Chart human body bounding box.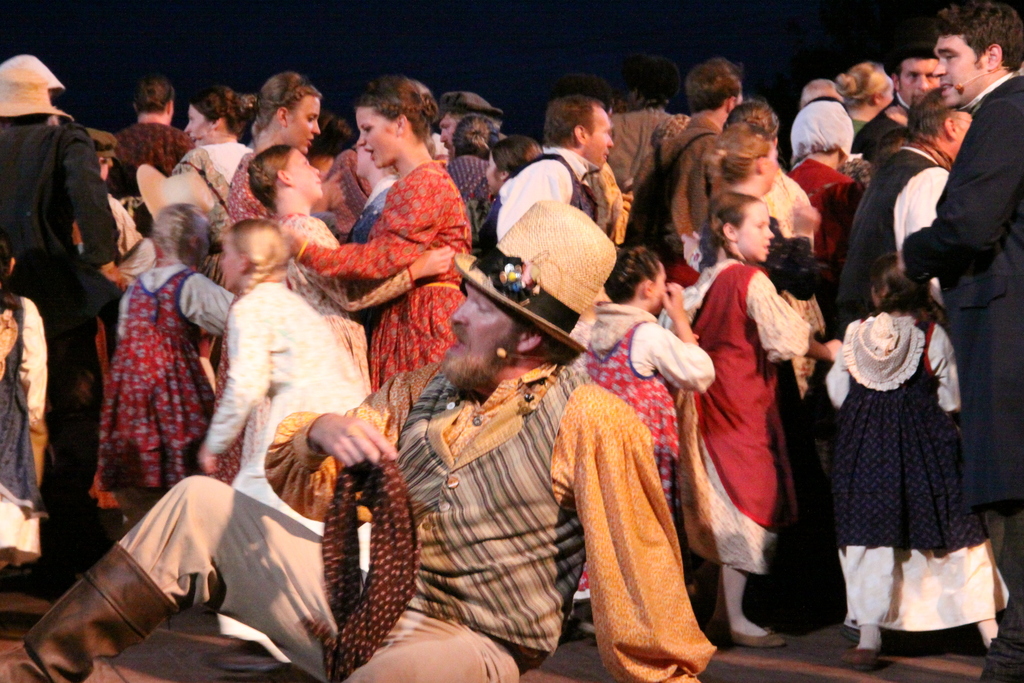
Charted: (430, 88, 499, 154).
